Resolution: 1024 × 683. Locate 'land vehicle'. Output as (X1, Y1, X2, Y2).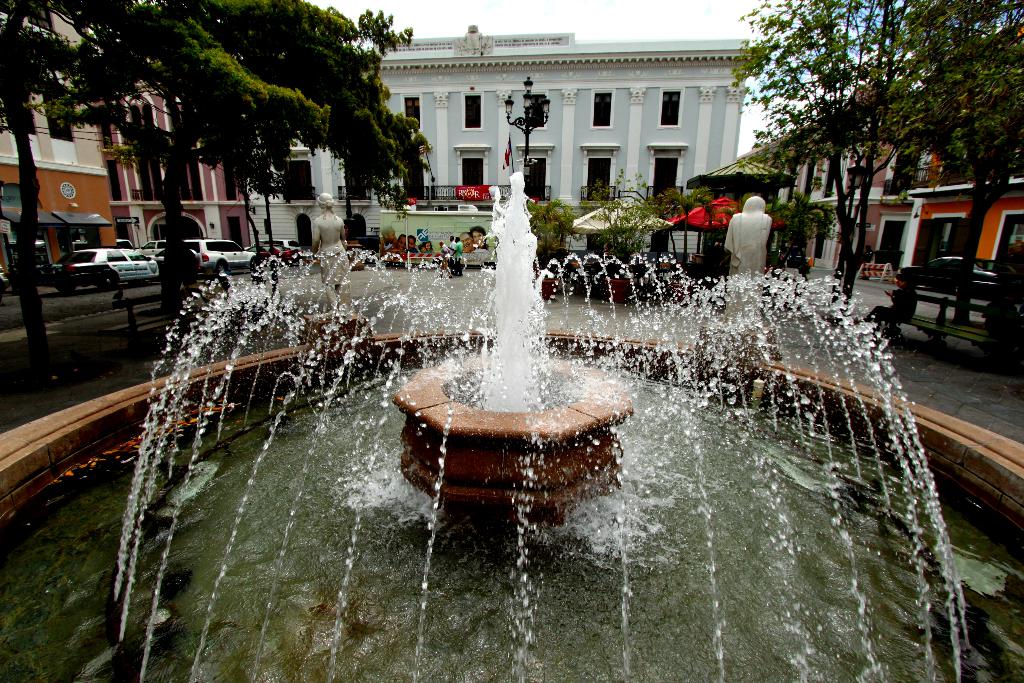
(264, 238, 300, 249).
